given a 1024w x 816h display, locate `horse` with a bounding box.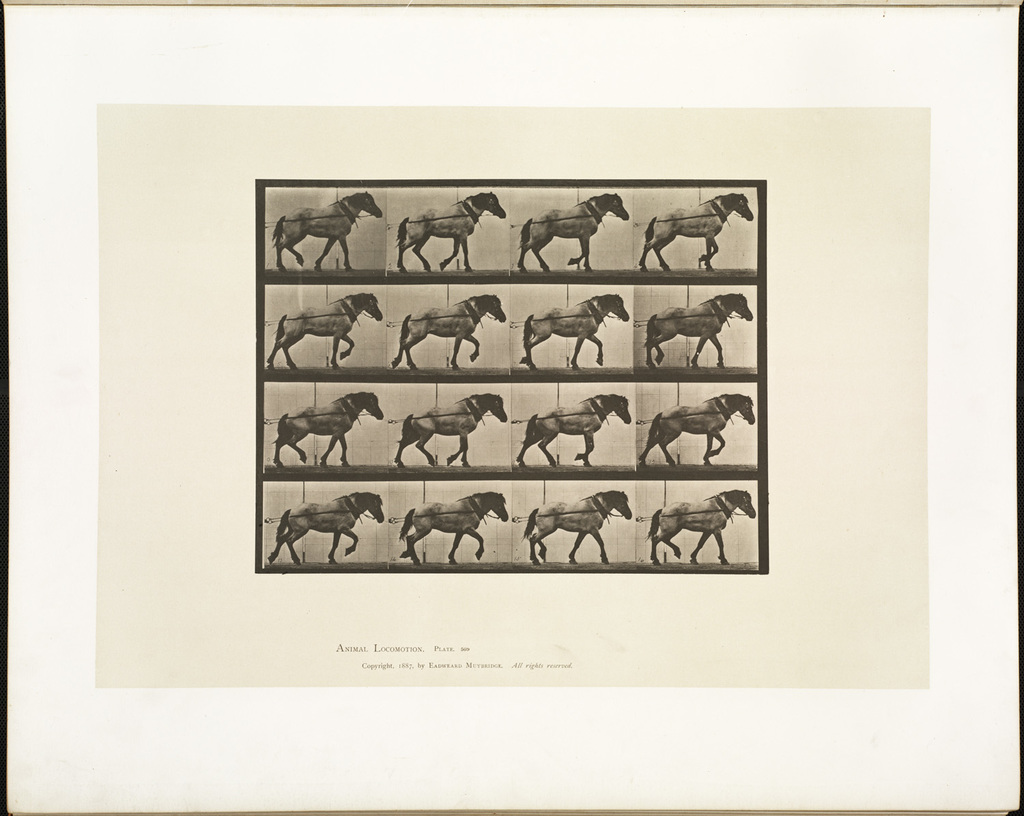
Located: bbox=(527, 493, 629, 562).
